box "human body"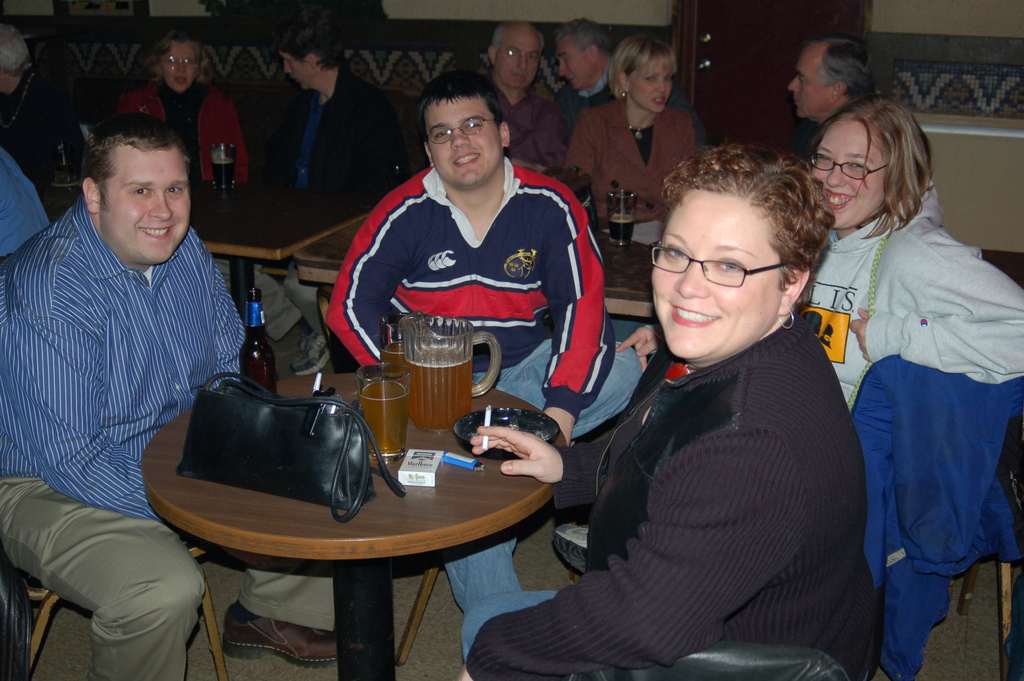
[483,24,562,166]
